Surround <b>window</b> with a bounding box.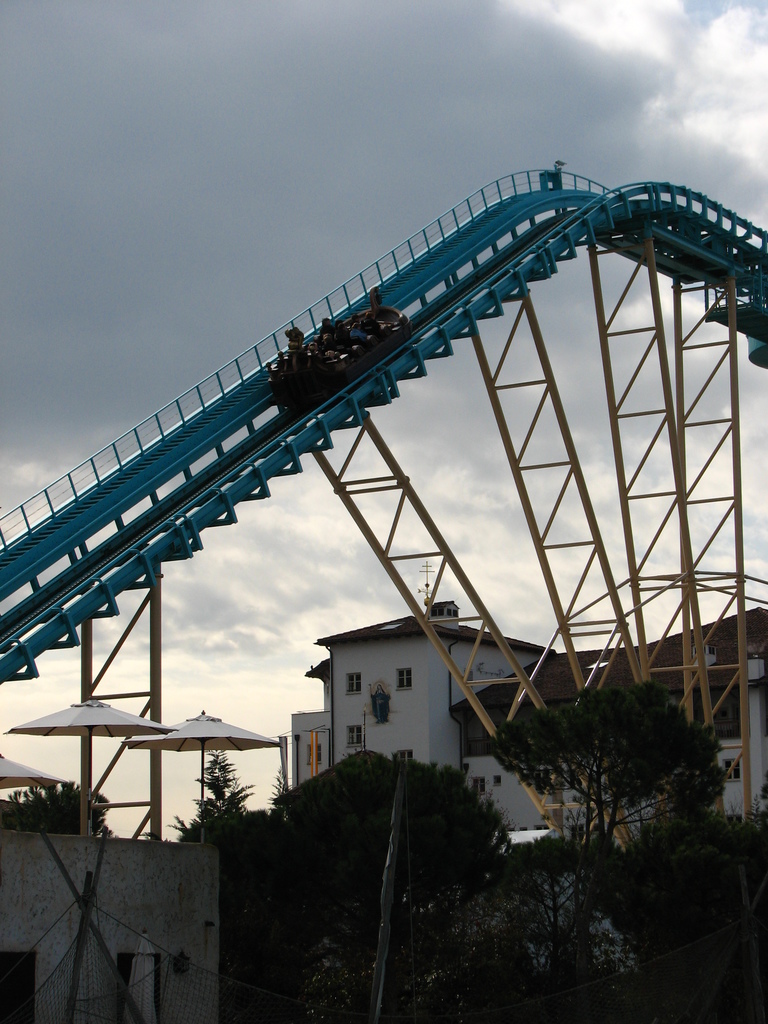
[left=393, top=749, right=413, bottom=765].
